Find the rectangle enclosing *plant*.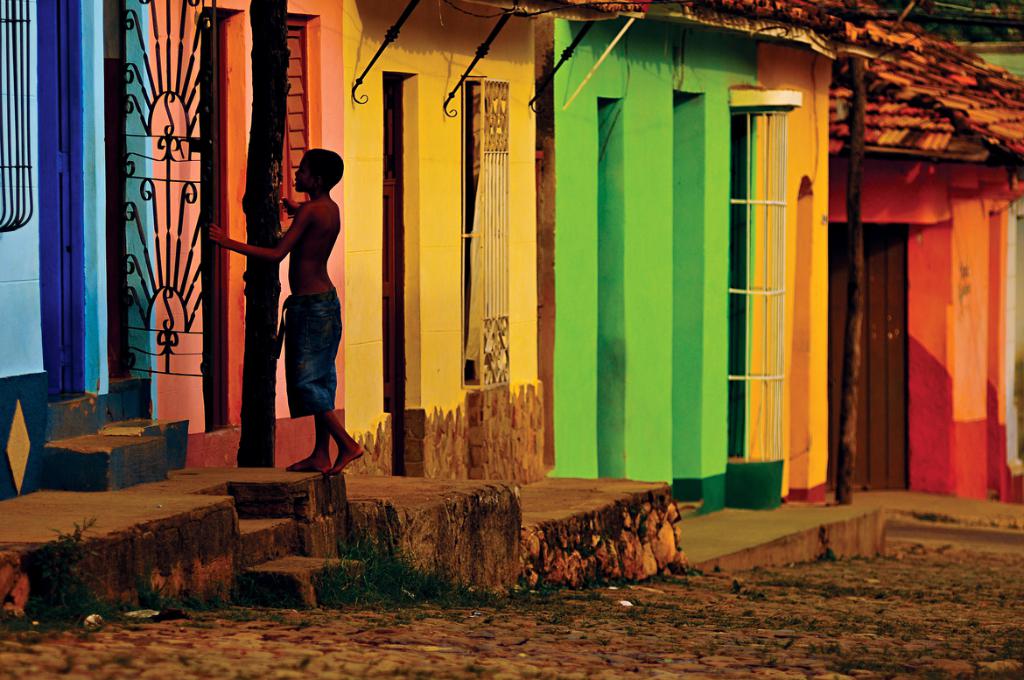
[505,580,539,603].
